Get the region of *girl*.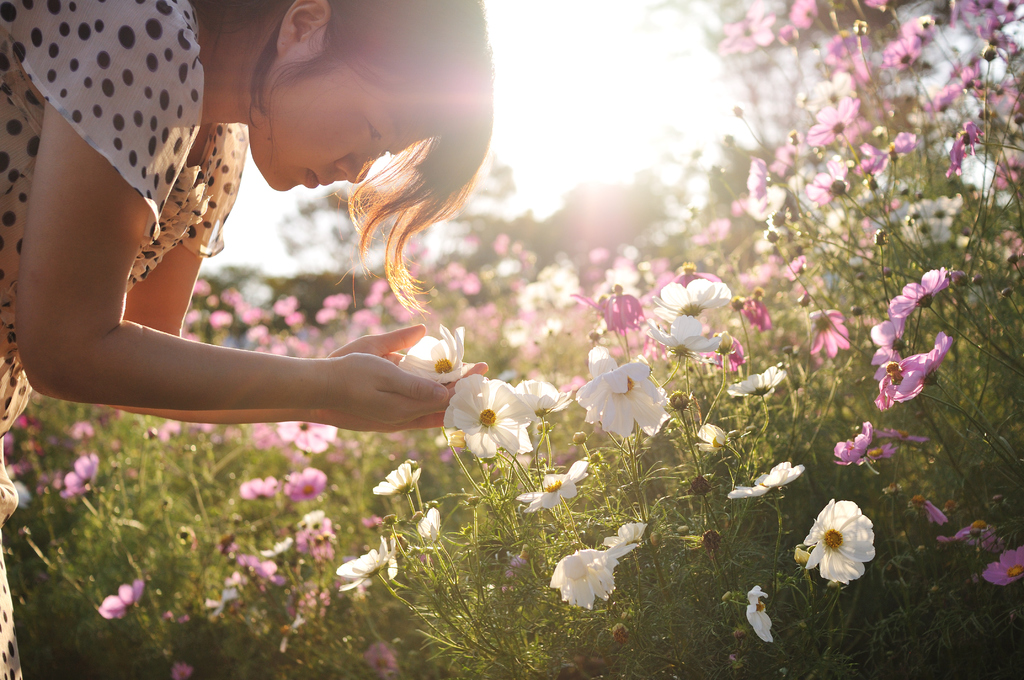
pyautogui.locateOnScreen(0, 2, 495, 679).
